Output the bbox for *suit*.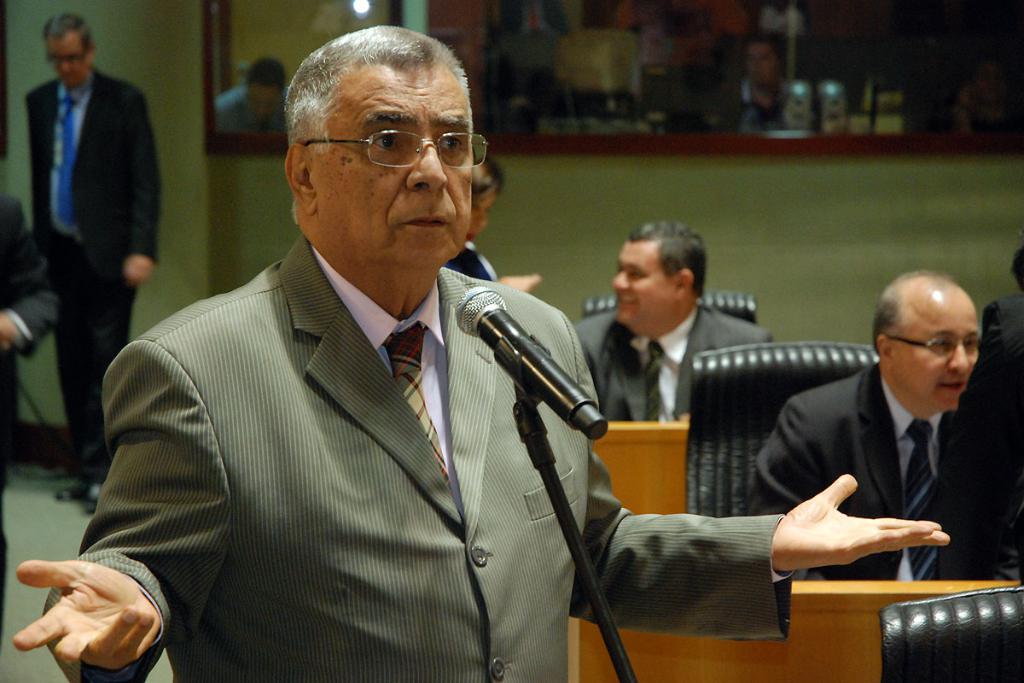
{"x1": 64, "y1": 195, "x2": 623, "y2": 669}.
